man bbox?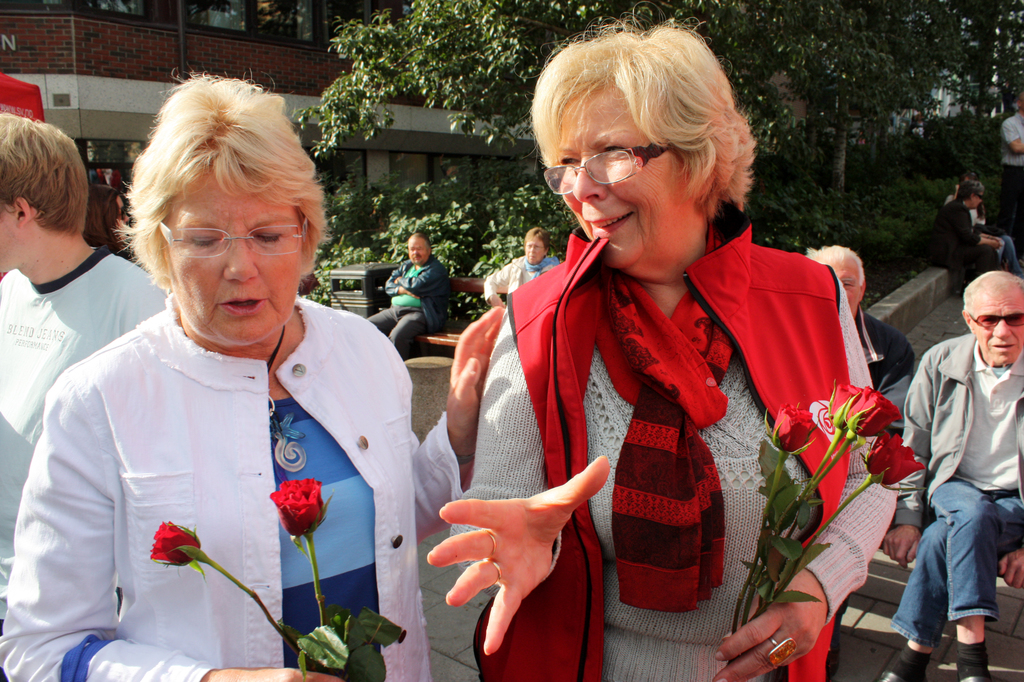
select_region(367, 232, 451, 359)
